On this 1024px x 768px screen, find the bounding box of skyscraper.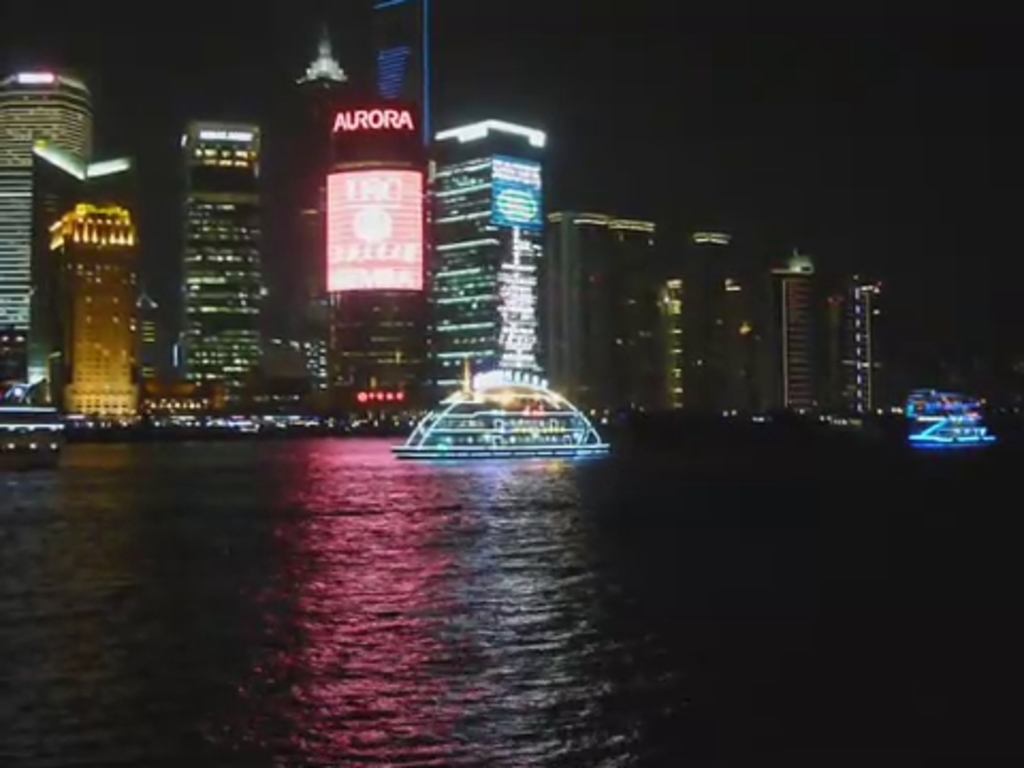
Bounding box: (301, 98, 418, 420).
